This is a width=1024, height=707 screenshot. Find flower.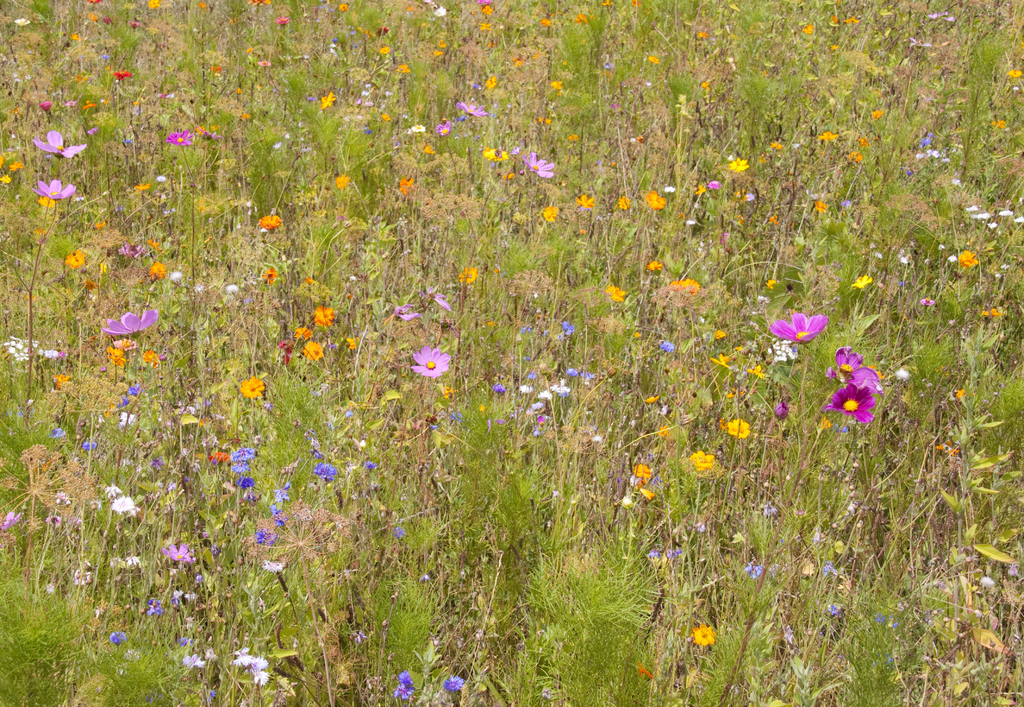
Bounding box: rect(840, 351, 887, 393).
